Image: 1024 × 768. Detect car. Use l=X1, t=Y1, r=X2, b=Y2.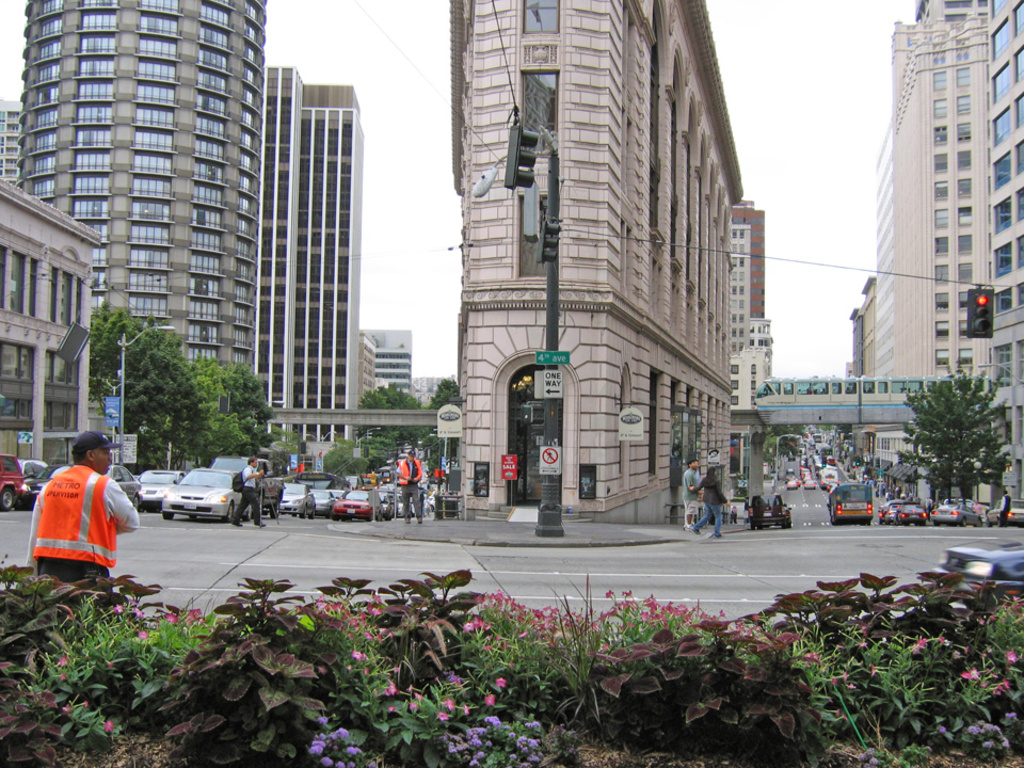
l=934, t=540, r=1023, b=608.
